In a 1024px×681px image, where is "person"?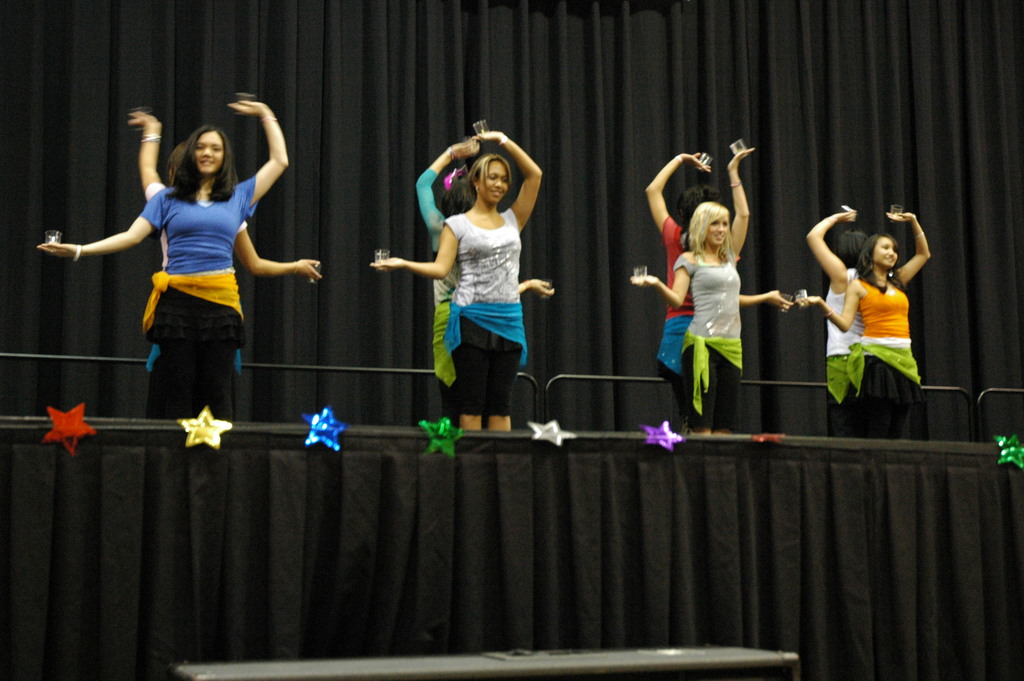
box=[643, 151, 794, 439].
